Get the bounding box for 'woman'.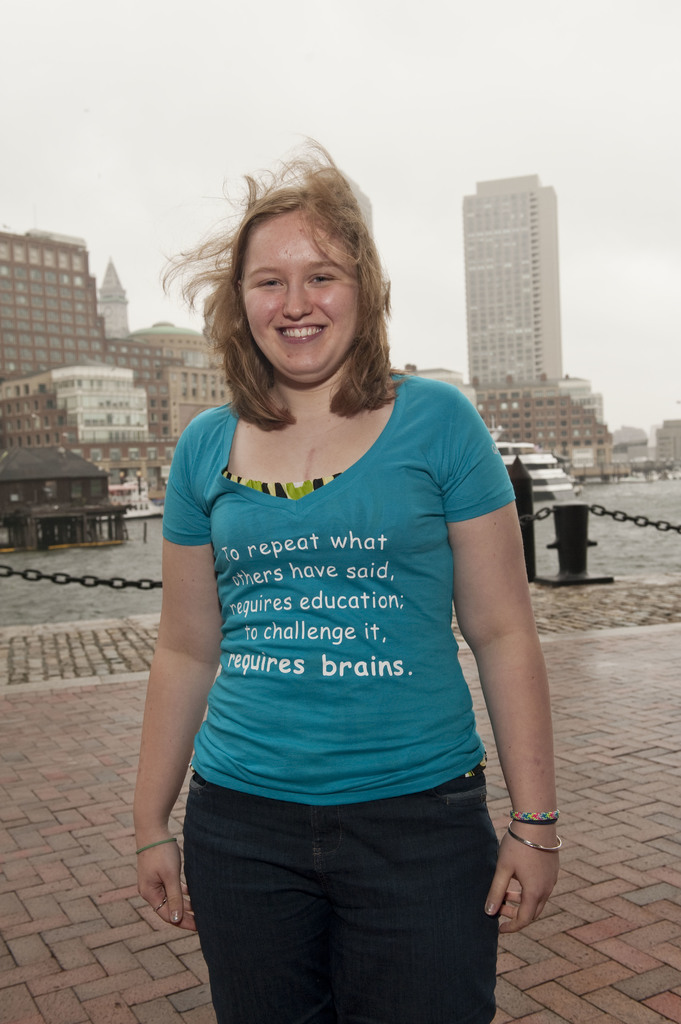
138,182,543,994.
